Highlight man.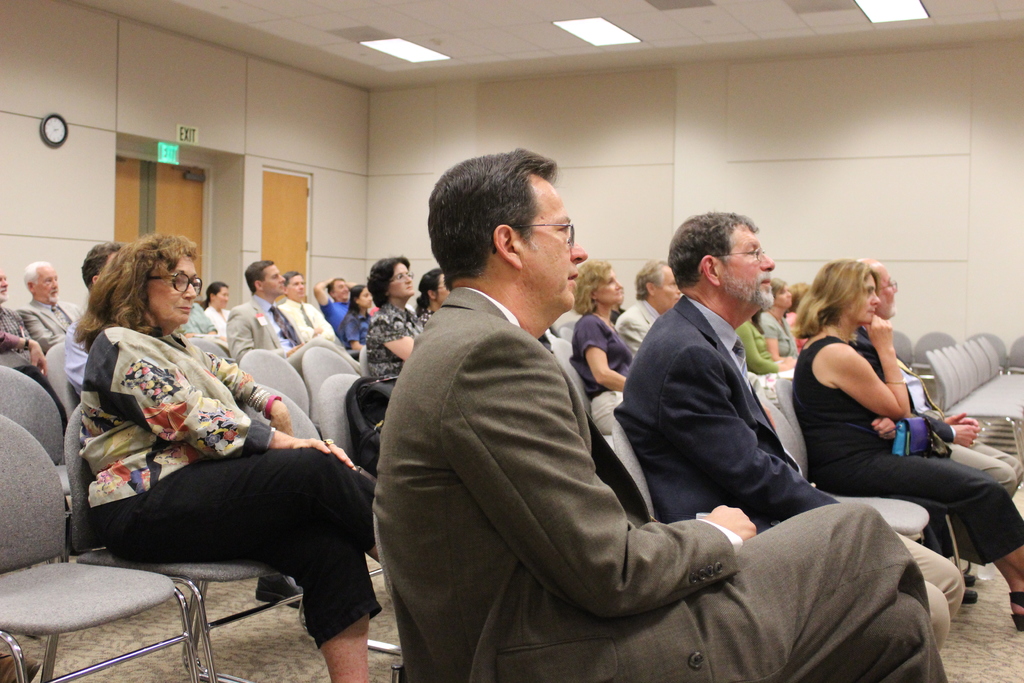
Highlighted region: BBox(0, 274, 30, 333).
